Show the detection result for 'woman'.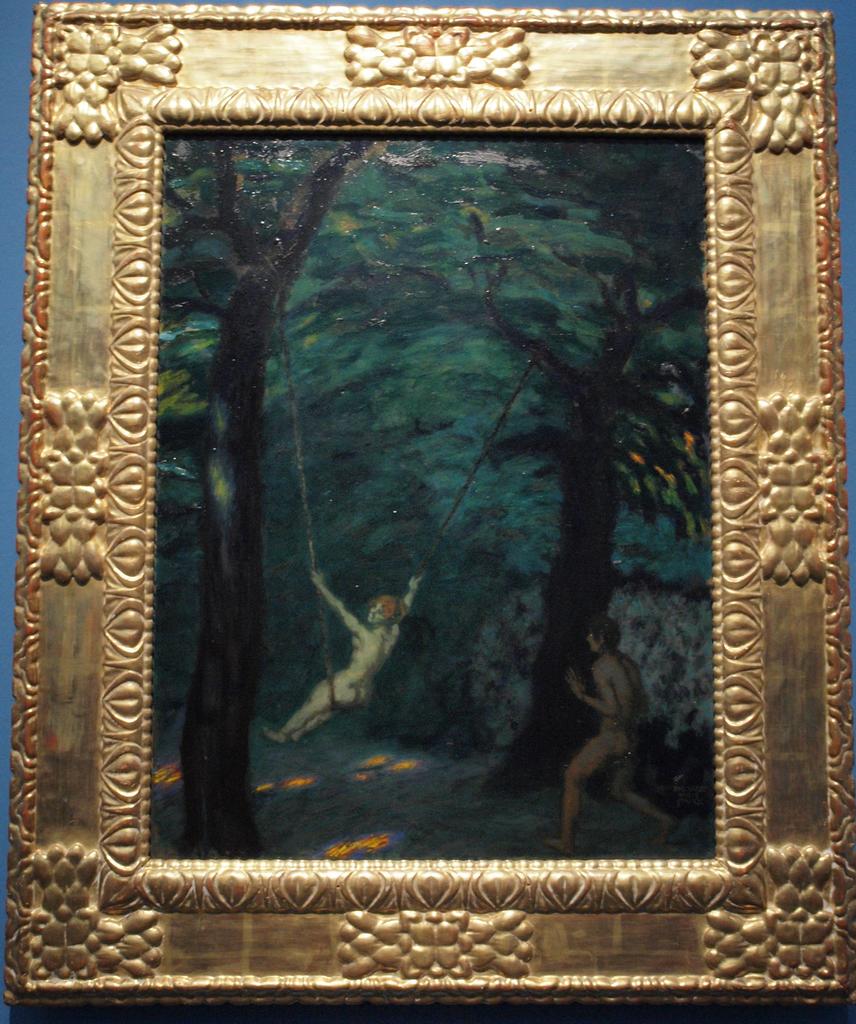
BBox(536, 586, 673, 823).
